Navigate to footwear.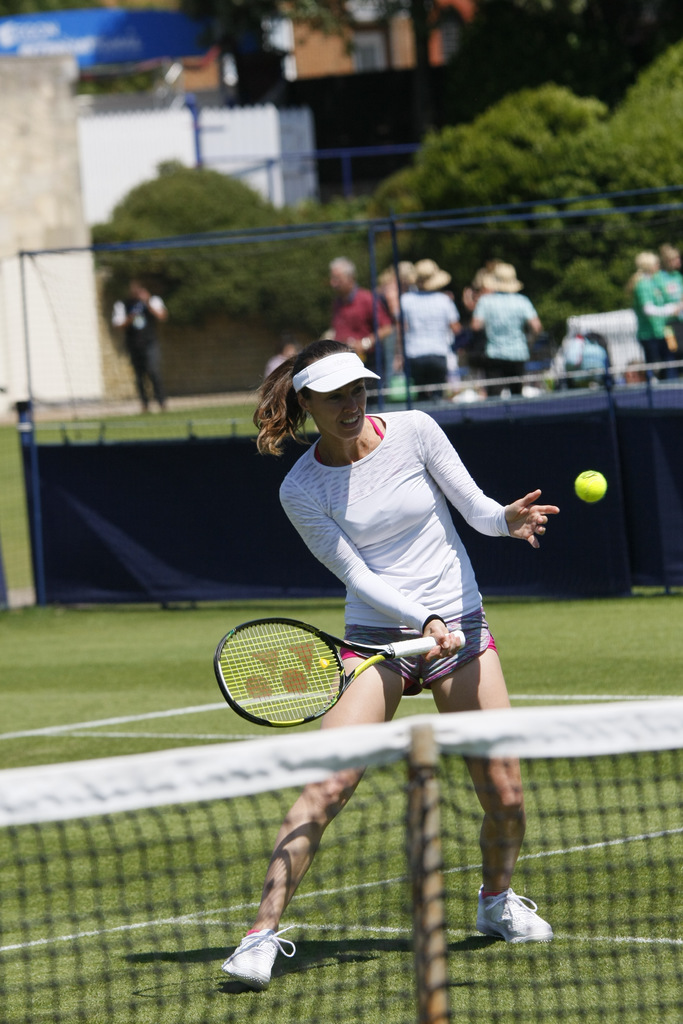
Navigation target: {"left": 474, "top": 882, "right": 554, "bottom": 947}.
